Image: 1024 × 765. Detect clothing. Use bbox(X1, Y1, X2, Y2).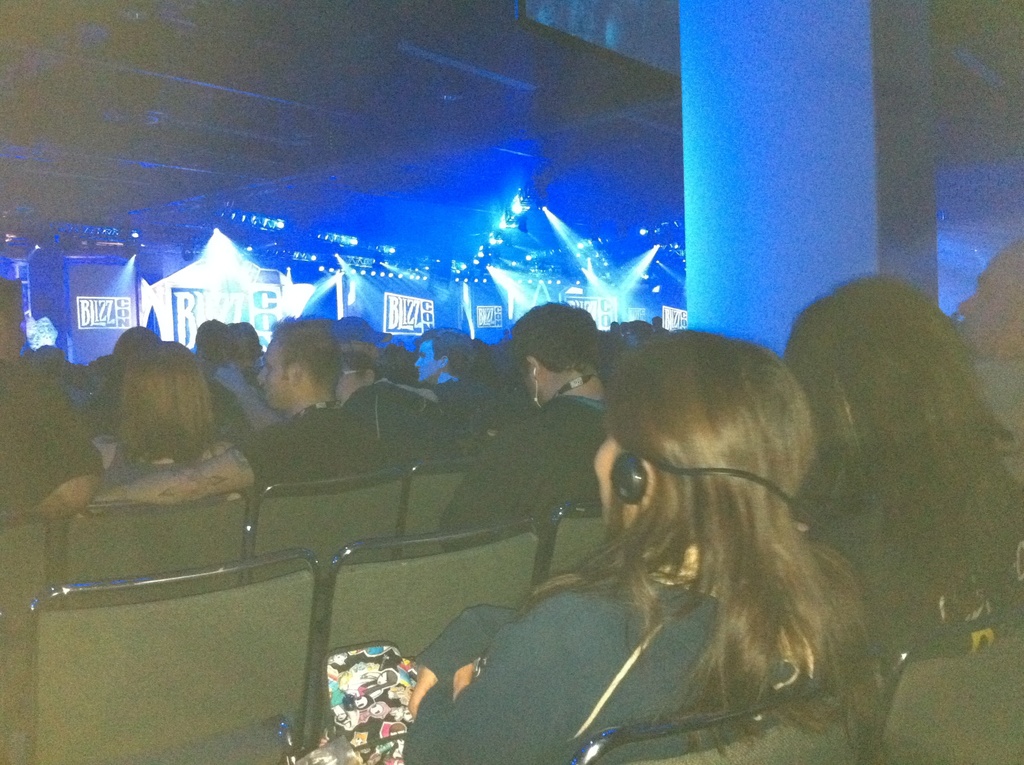
bbox(410, 551, 833, 764).
